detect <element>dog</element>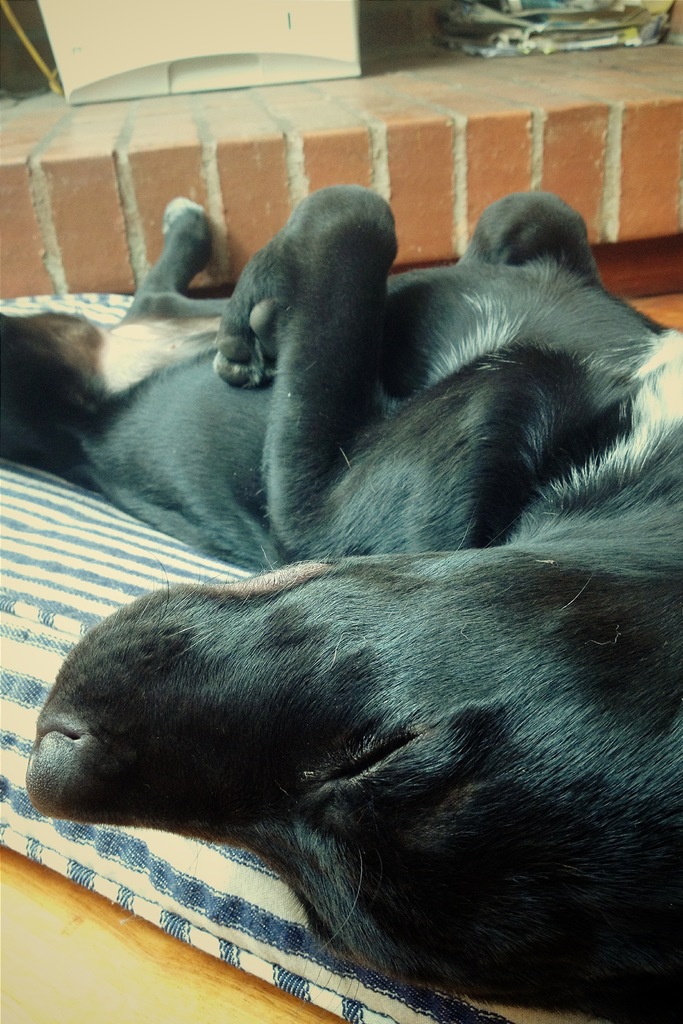
region(0, 191, 682, 1023)
